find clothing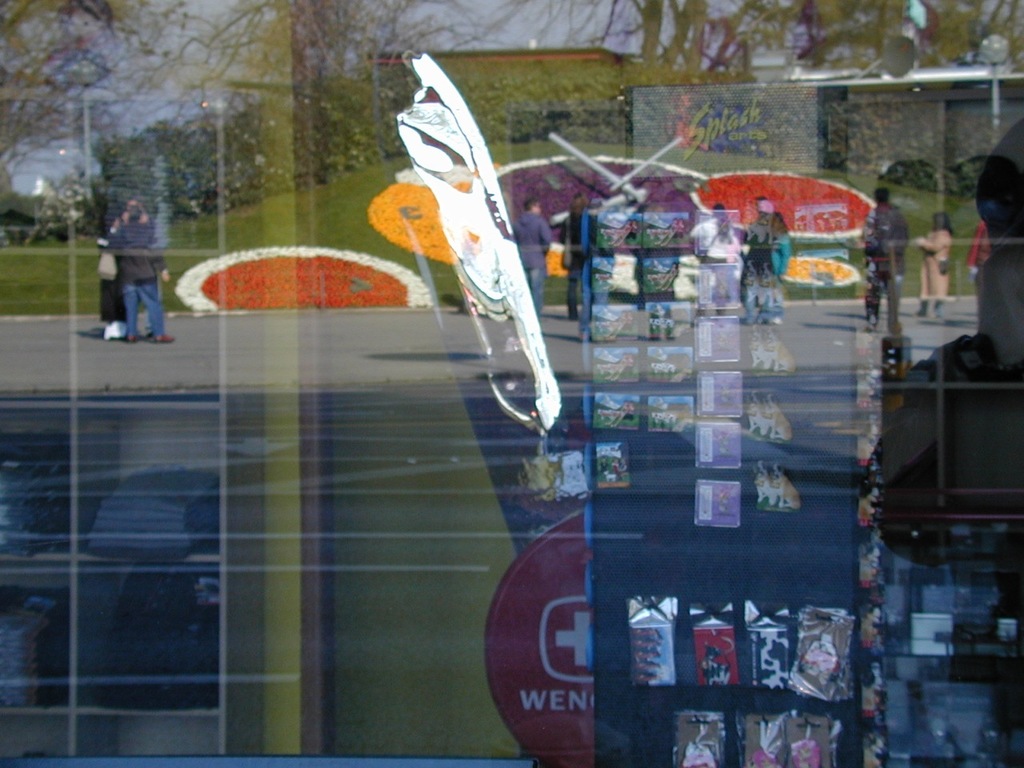
{"left": 622, "top": 217, "right": 681, "bottom": 334}
